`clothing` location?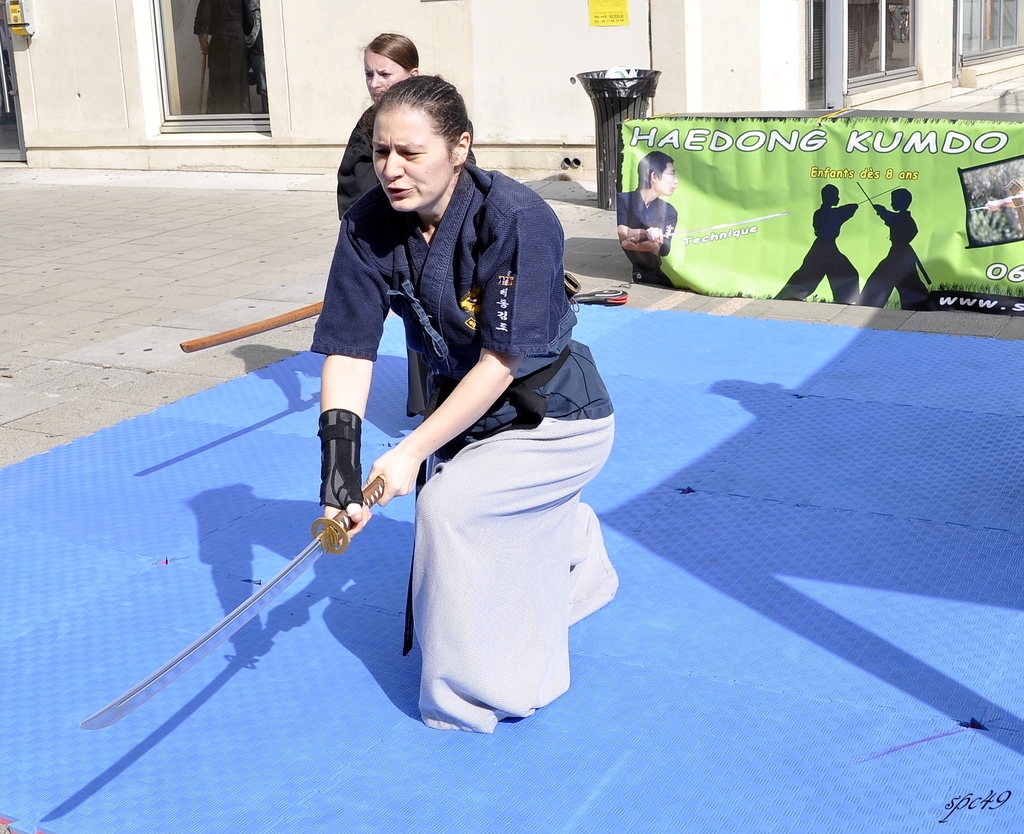
193:0:257:114
